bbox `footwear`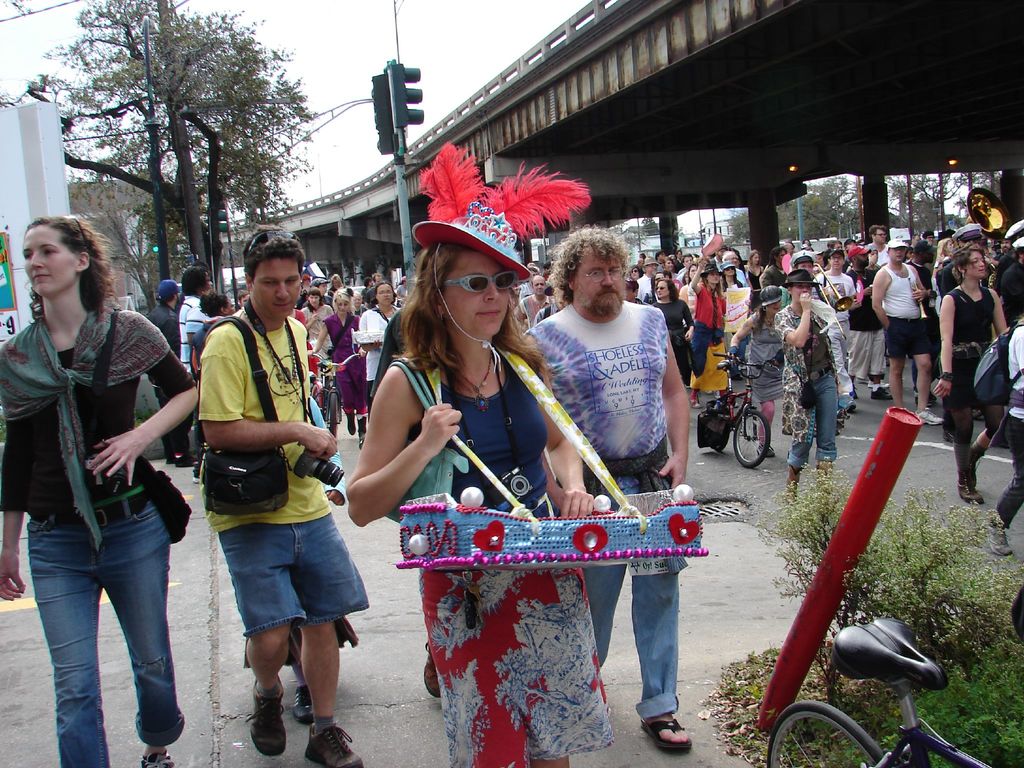
989:506:1013:561
